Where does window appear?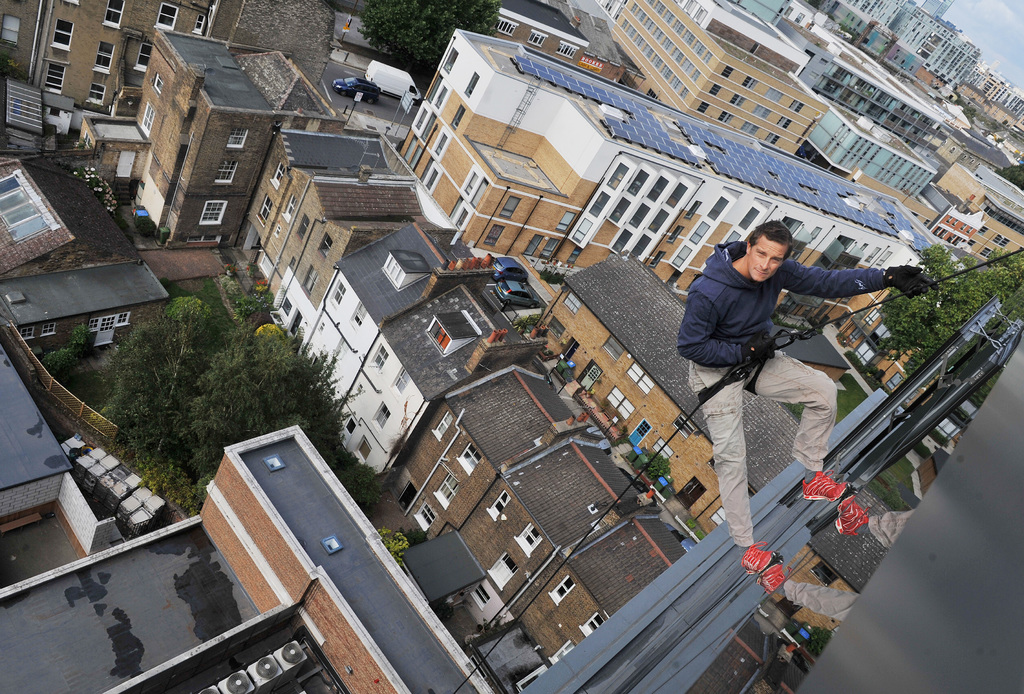
Appears at 134 42 150 76.
